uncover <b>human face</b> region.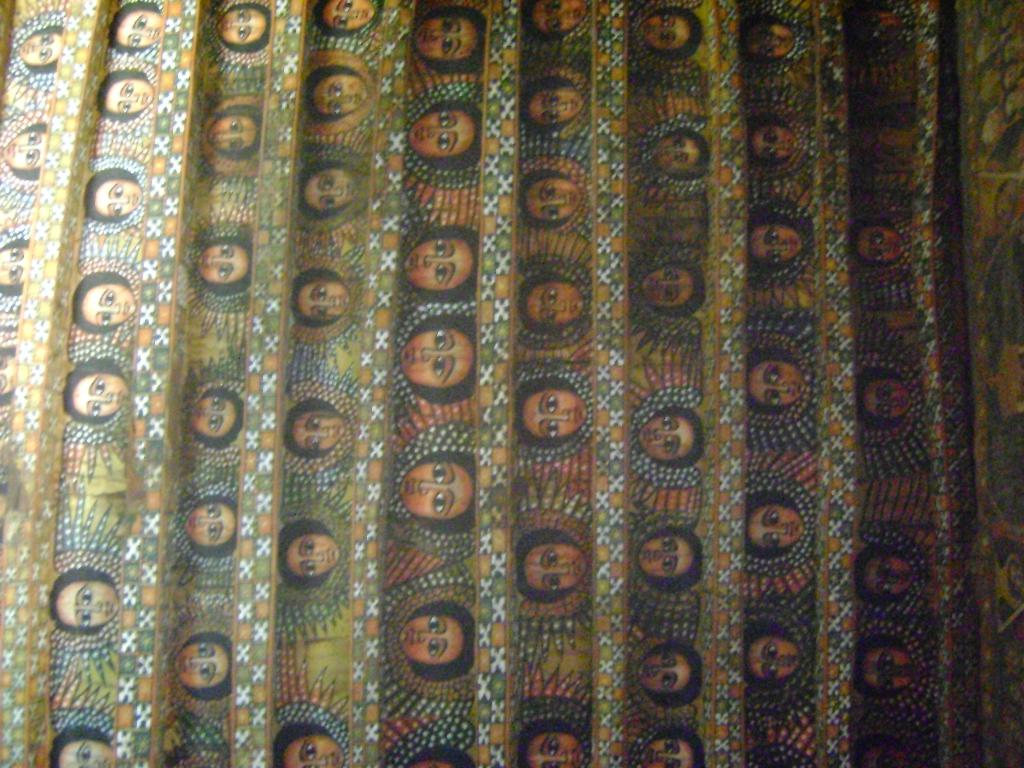
Uncovered: bbox=(77, 372, 129, 419).
